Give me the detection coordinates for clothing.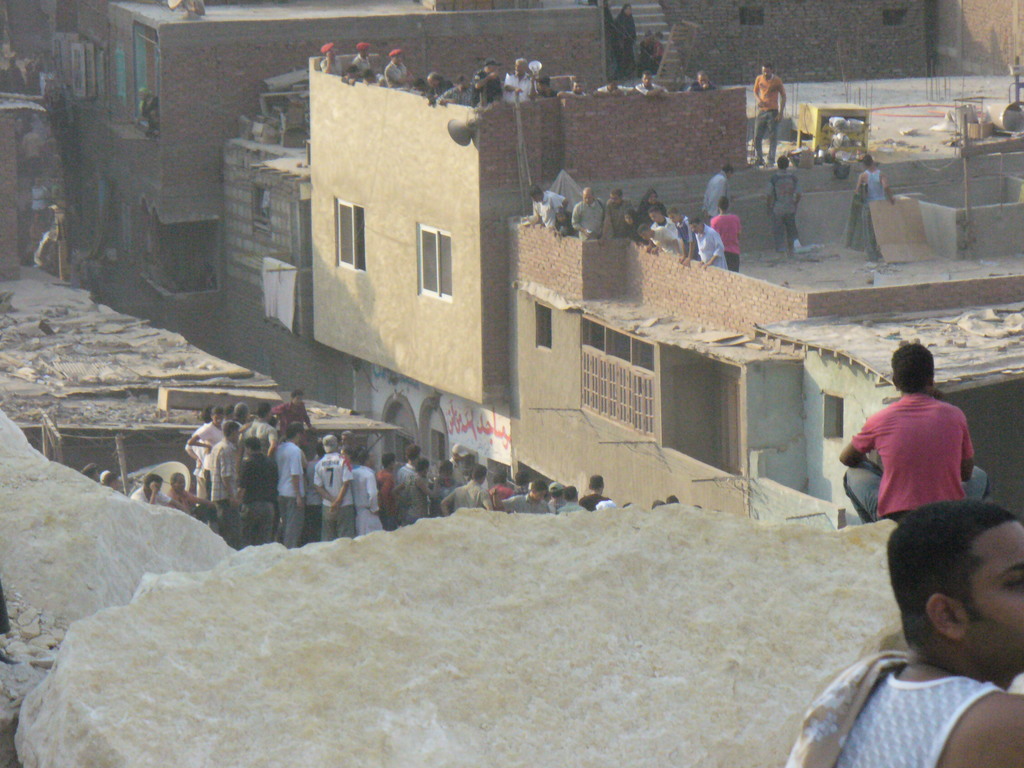
Rect(710, 215, 747, 277).
